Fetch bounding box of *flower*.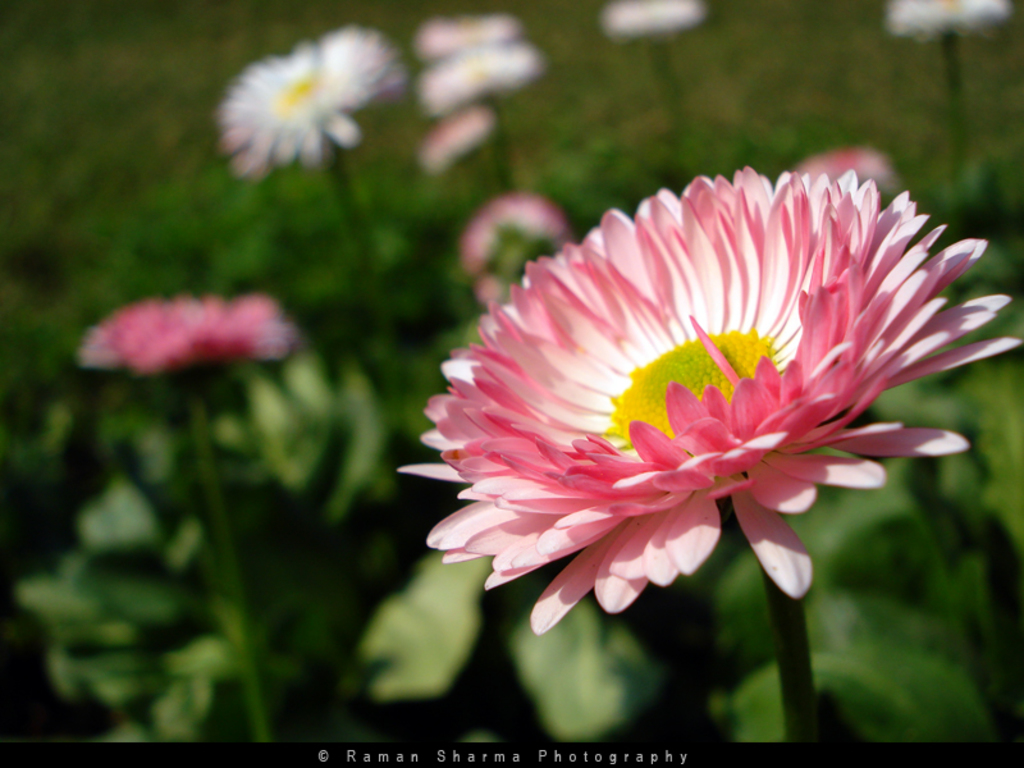
Bbox: 796 145 902 201.
